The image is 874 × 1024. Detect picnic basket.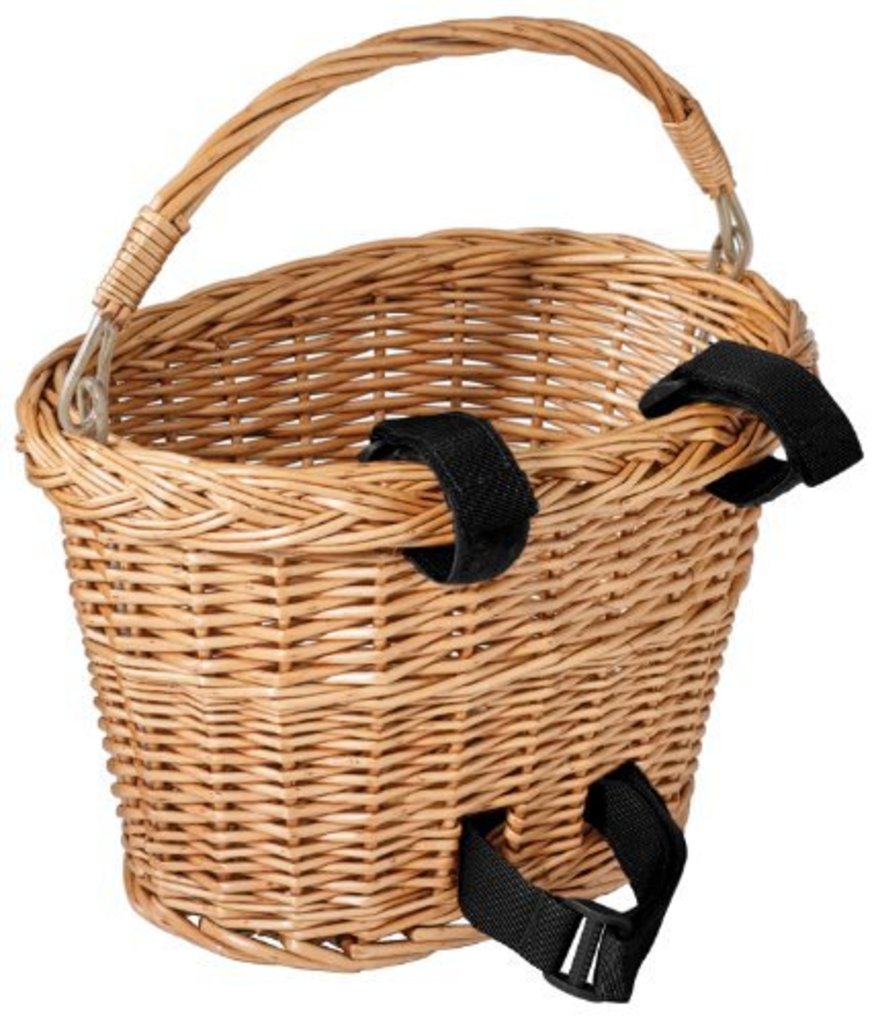
Detection: (left=12, top=12, right=860, bottom=999).
